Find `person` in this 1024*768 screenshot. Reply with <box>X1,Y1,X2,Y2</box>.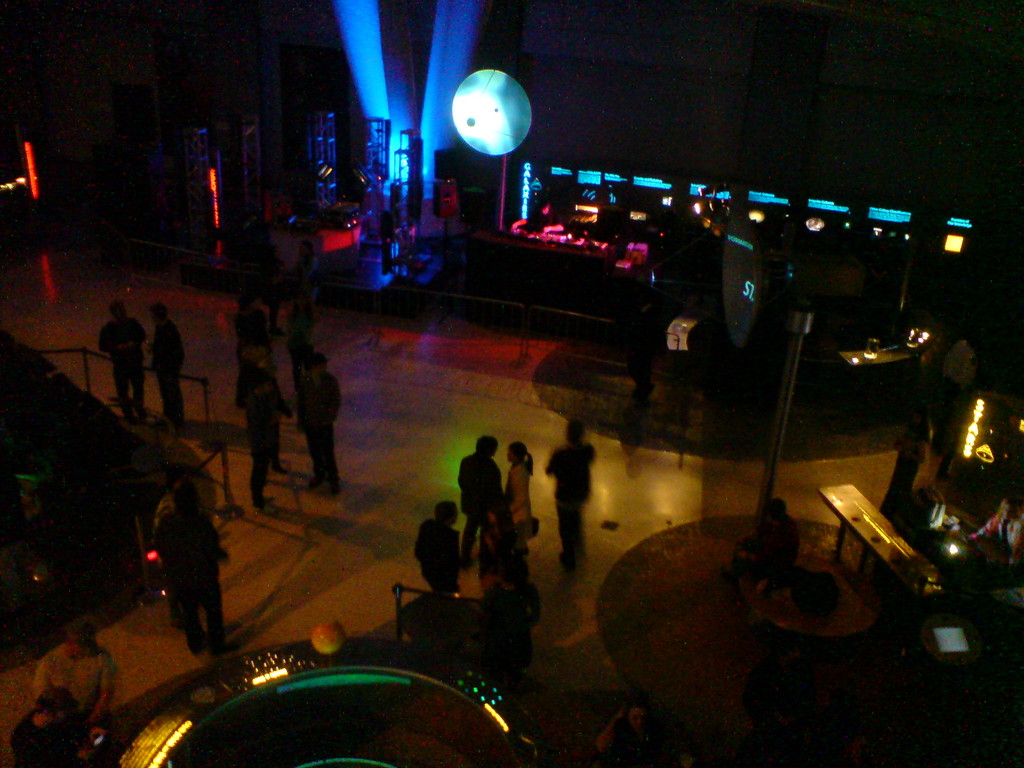
<box>591,698,697,767</box>.
